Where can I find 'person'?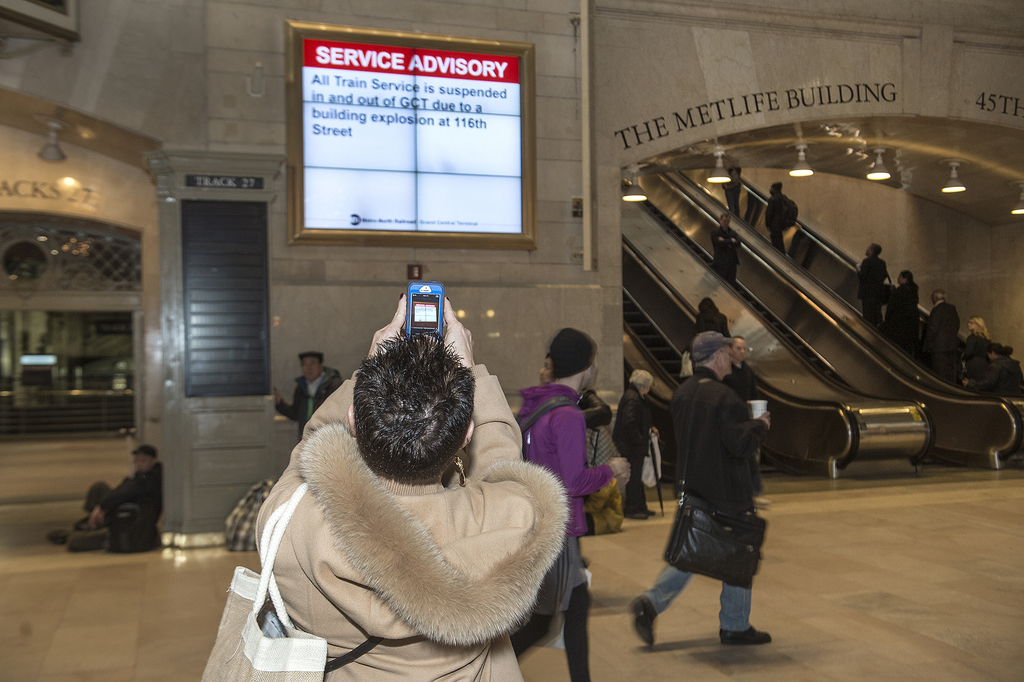
You can find it at {"x1": 853, "y1": 237, "x2": 899, "y2": 329}.
